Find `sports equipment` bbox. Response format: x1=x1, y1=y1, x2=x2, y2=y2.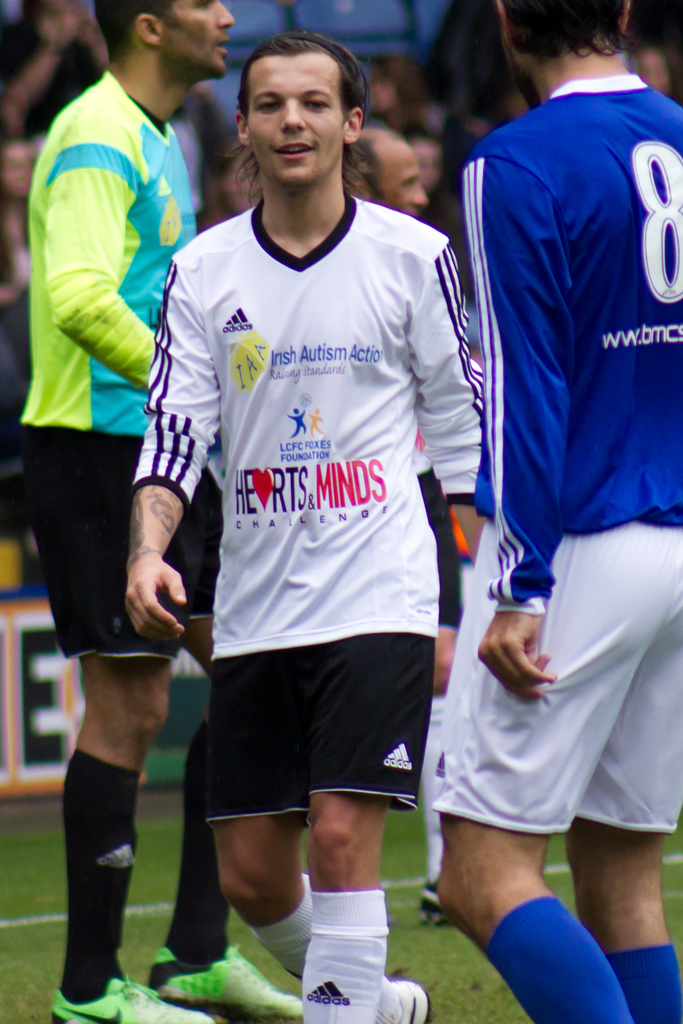
x1=41, y1=970, x2=210, y2=1023.
